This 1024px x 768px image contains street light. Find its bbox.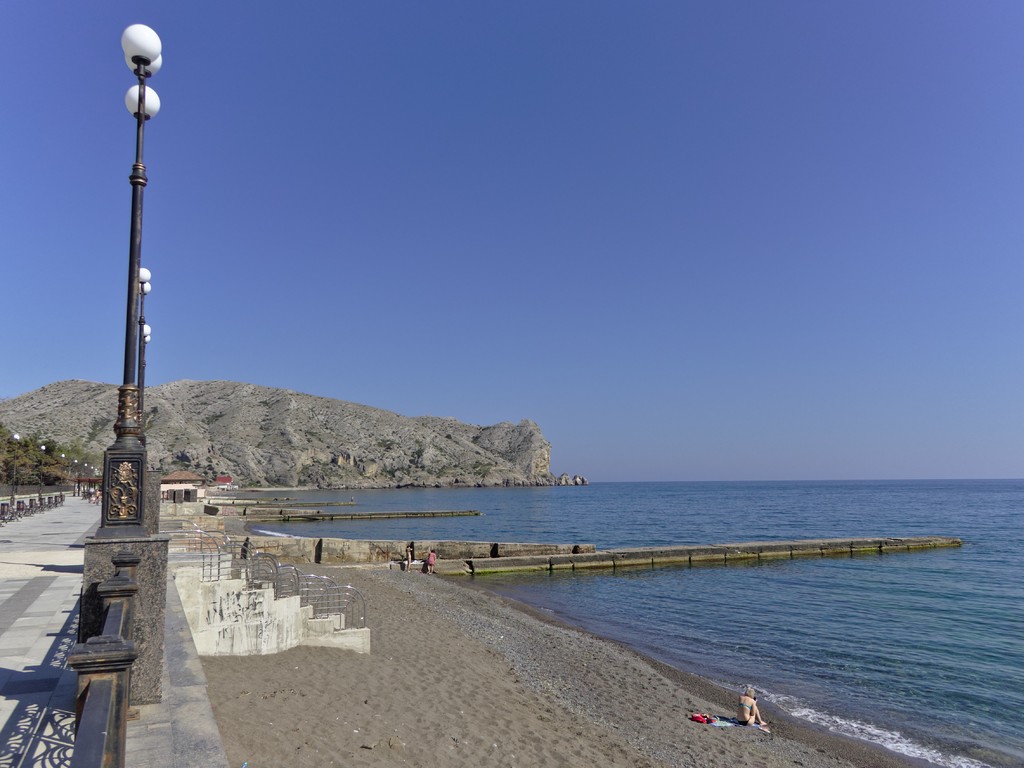
(x1=95, y1=25, x2=164, y2=525).
